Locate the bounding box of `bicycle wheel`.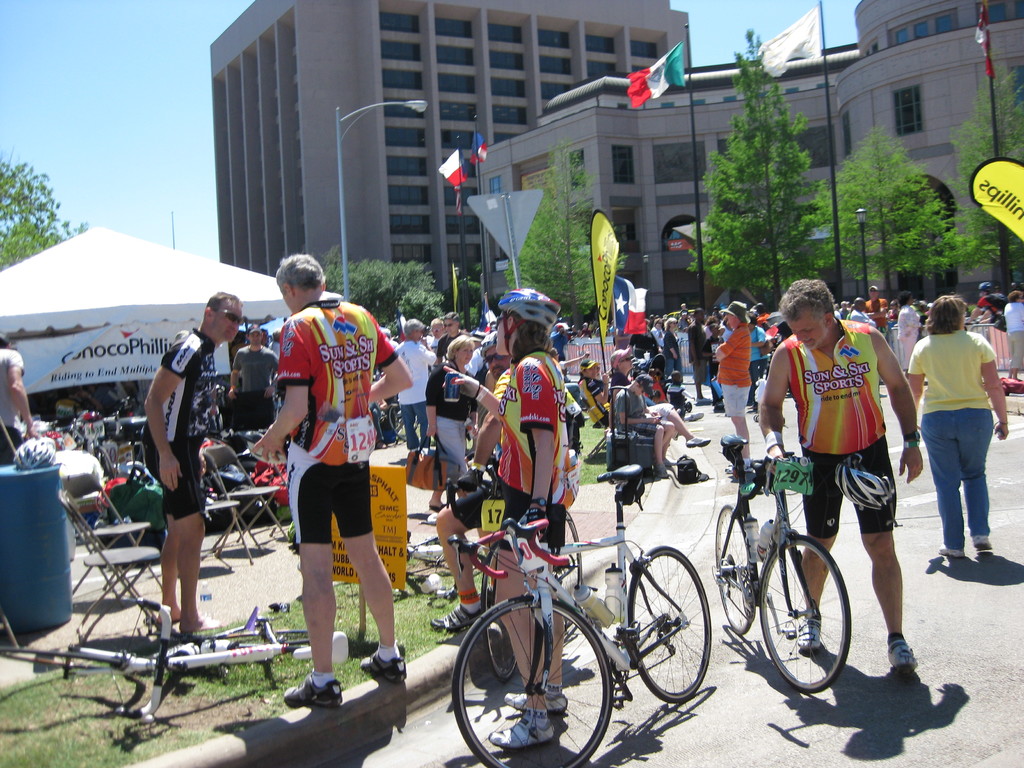
Bounding box: pyautogui.locateOnScreen(211, 627, 317, 655).
